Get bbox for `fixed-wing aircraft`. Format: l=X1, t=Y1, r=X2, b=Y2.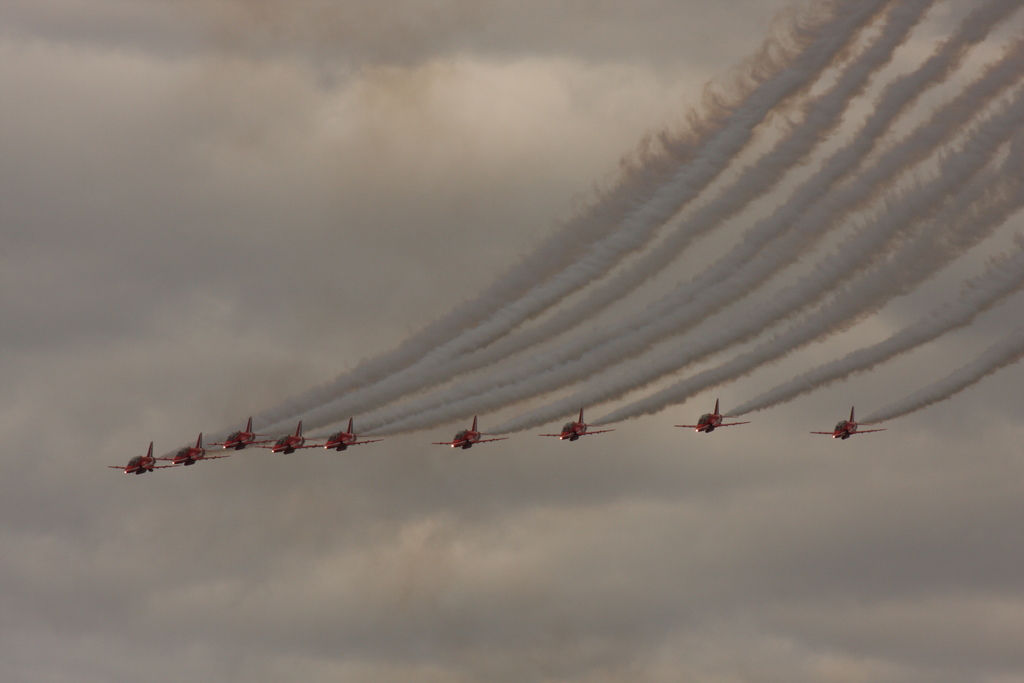
l=210, t=415, r=273, b=452.
